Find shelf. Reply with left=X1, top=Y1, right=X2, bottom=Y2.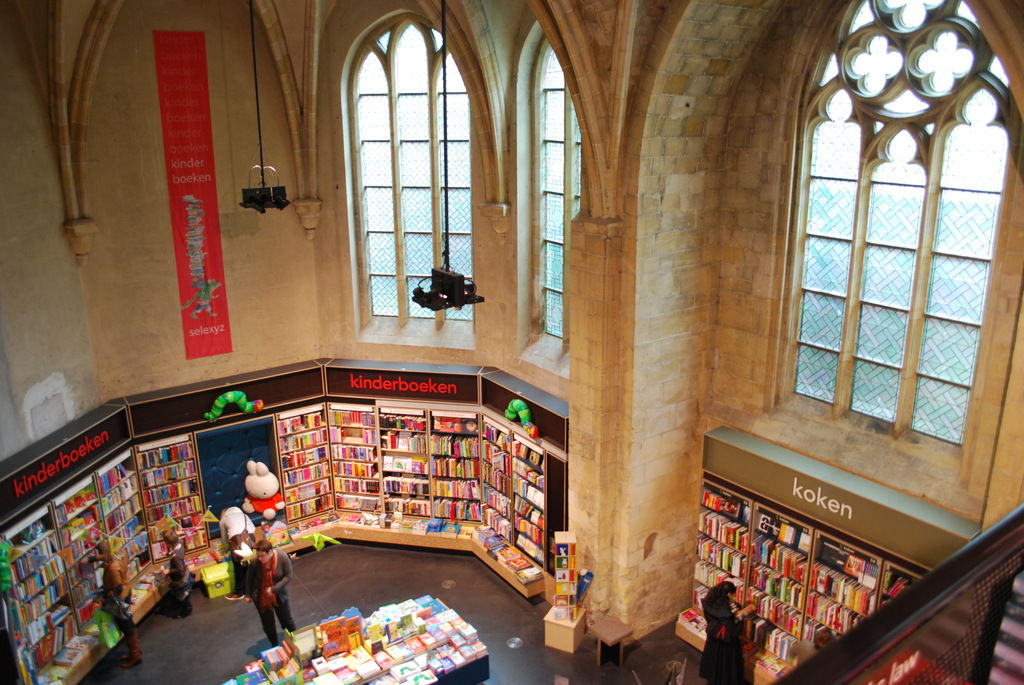
left=130, top=434, right=215, bottom=563.
